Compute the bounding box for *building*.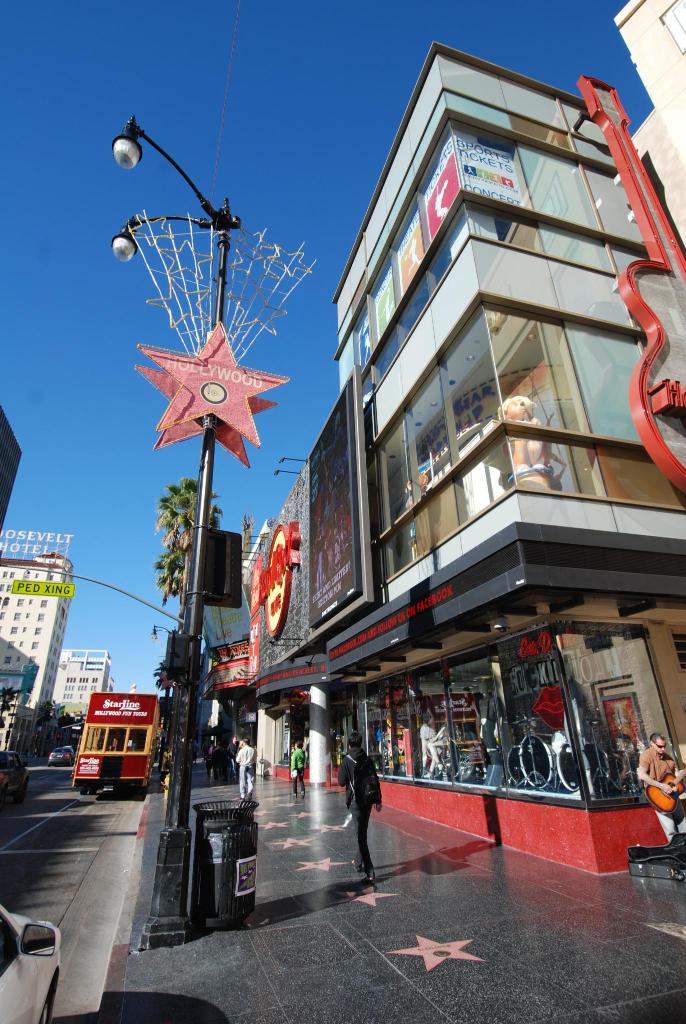
209 46 685 879.
